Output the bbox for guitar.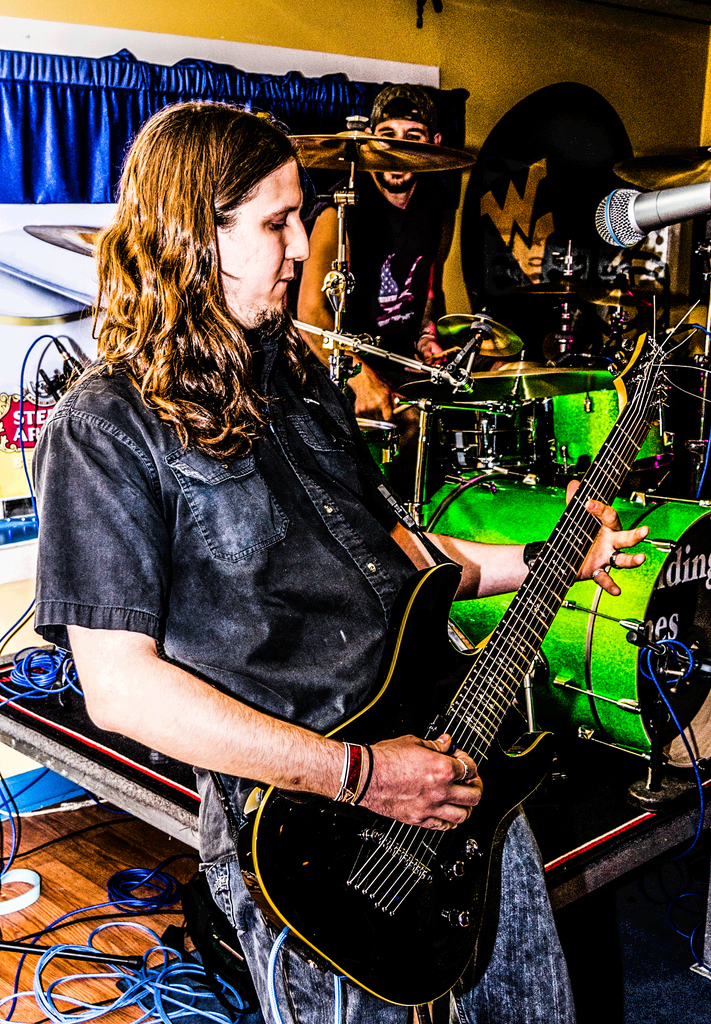
BBox(215, 363, 690, 986).
